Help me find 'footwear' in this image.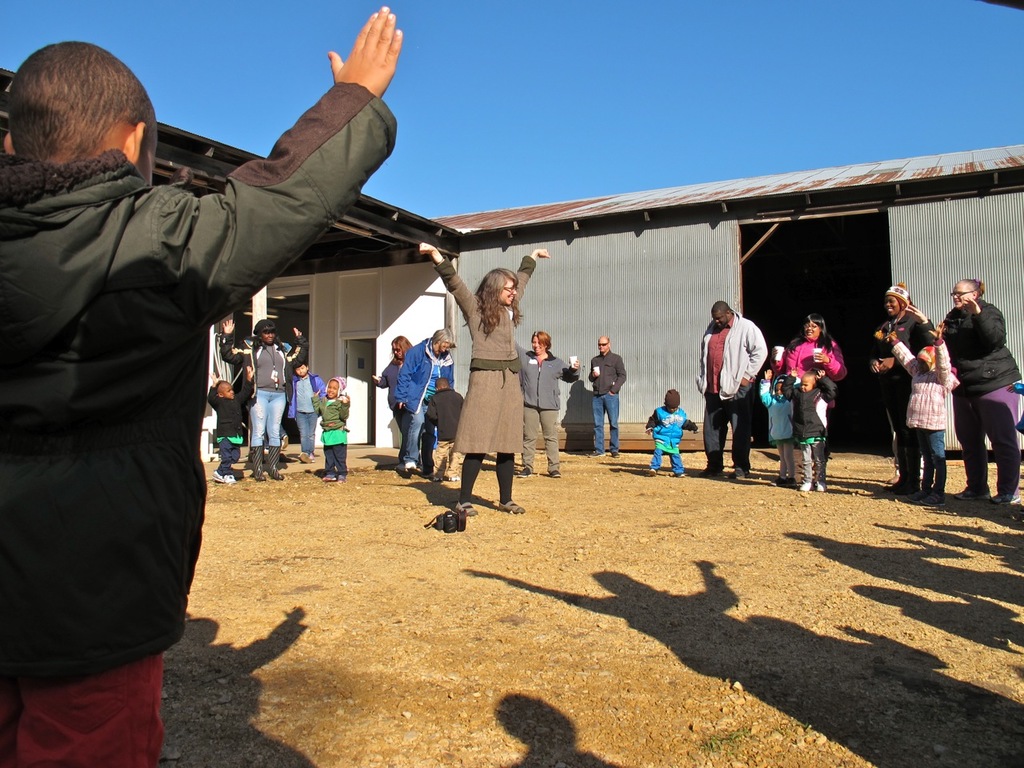
Found it: {"left": 606, "top": 450, "right": 622, "bottom": 456}.
